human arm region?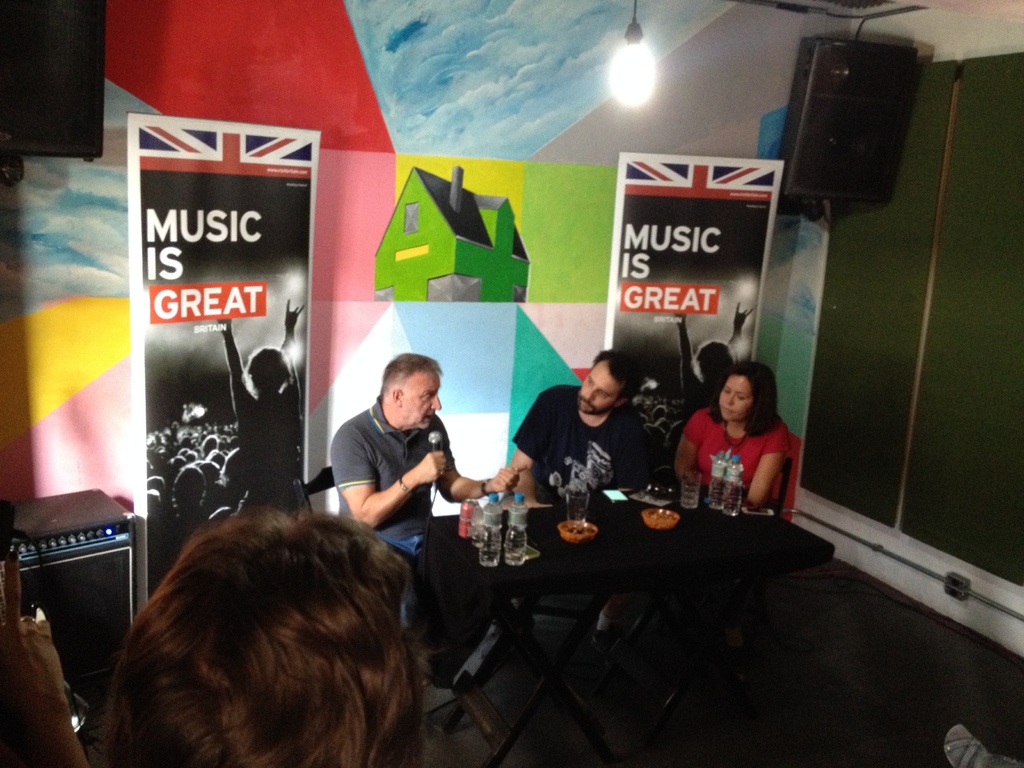
BBox(336, 437, 434, 547)
